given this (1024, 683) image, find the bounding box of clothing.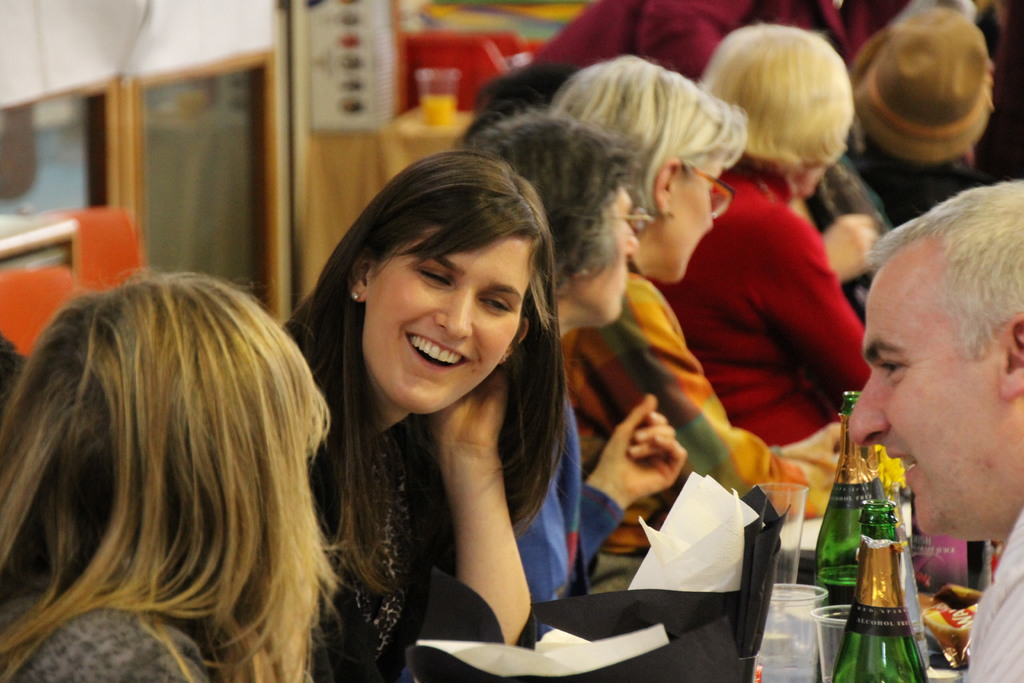
{"x1": 504, "y1": 354, "x2": 628, "y2": 602}.
